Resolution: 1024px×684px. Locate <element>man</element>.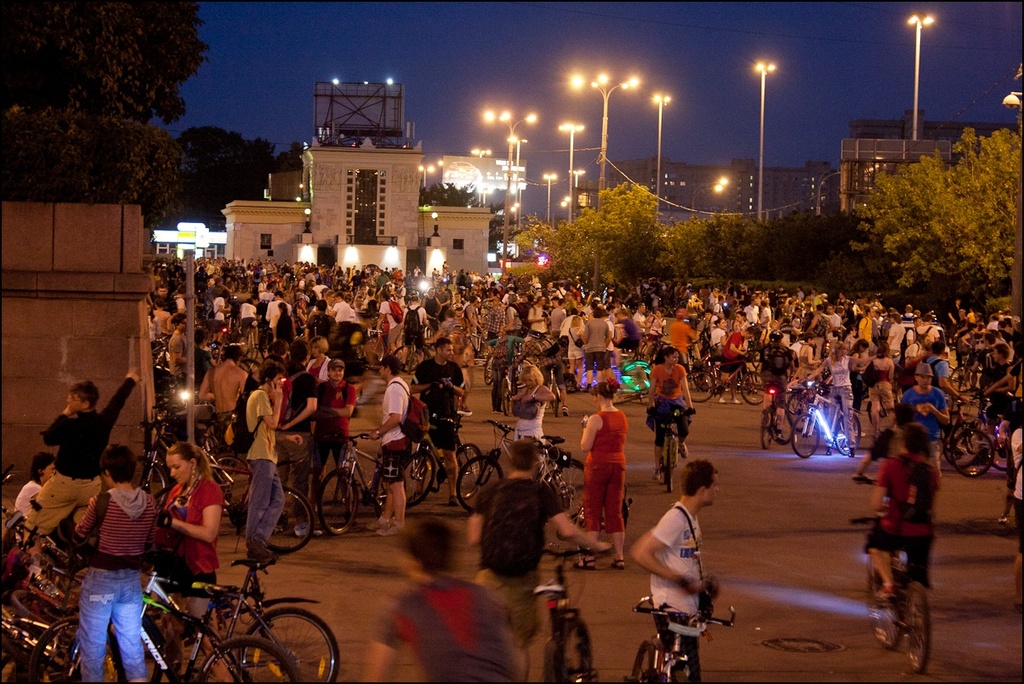
(x1=373, y1=289, x2=407, y2=352).
